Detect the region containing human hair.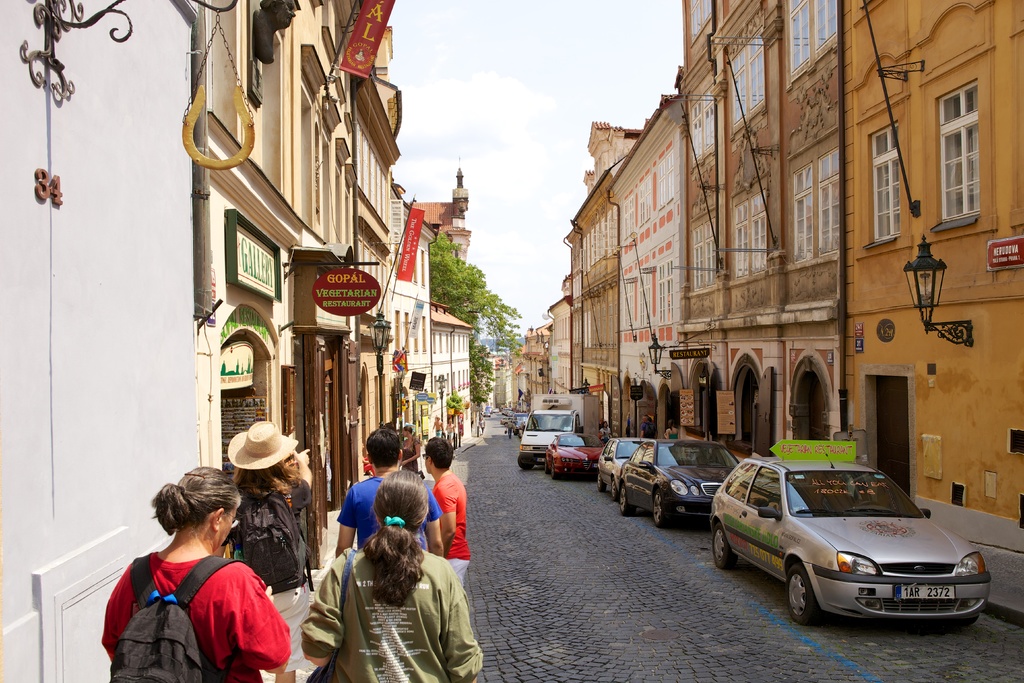
pyautogui.locateOnScreen(424, 436, 456, 473).
